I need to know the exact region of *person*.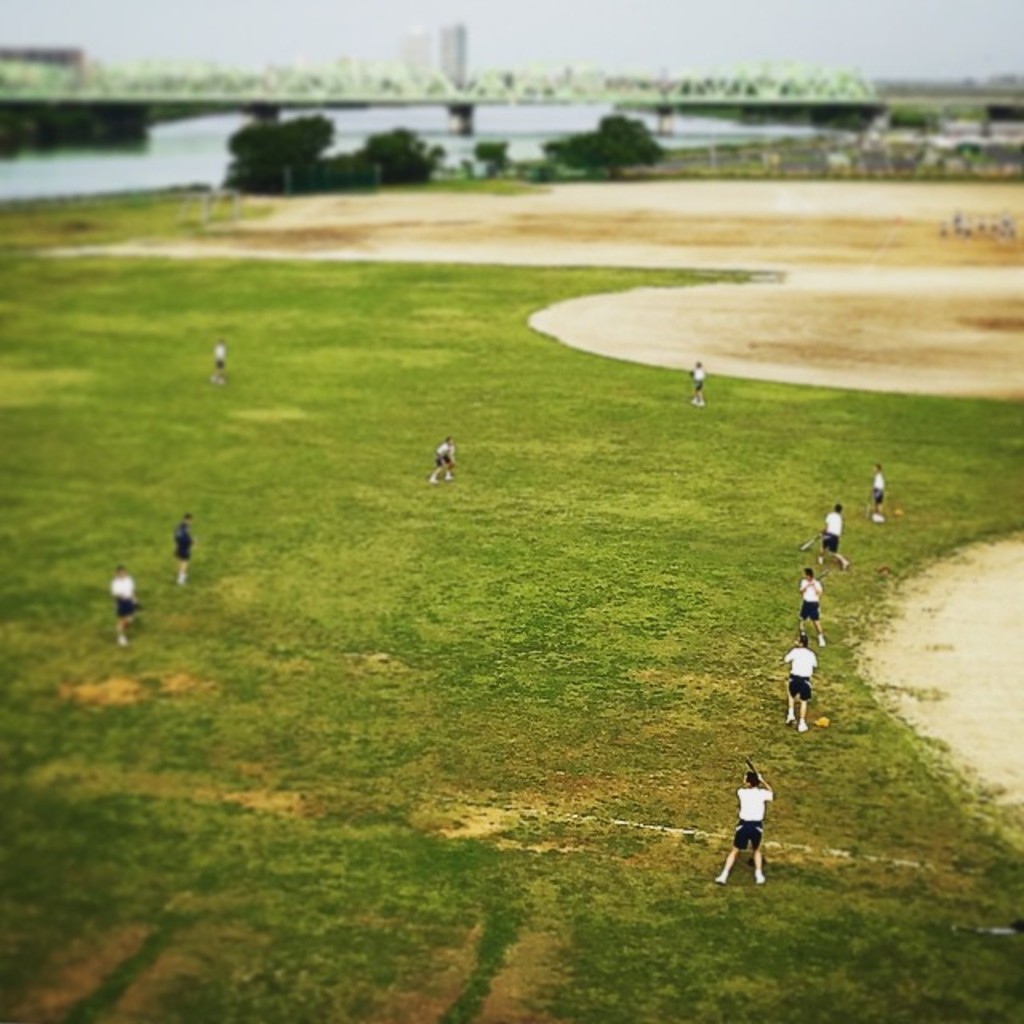
Region: rect(427, 440, 454, 485).
